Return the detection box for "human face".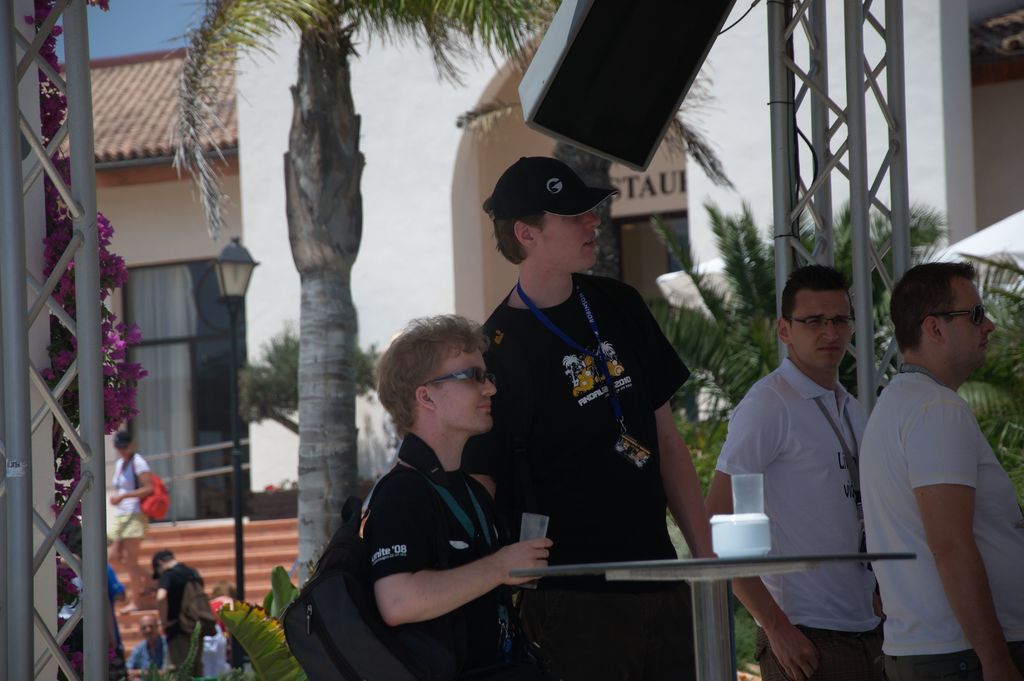
region(535, 212, 602, 271).
